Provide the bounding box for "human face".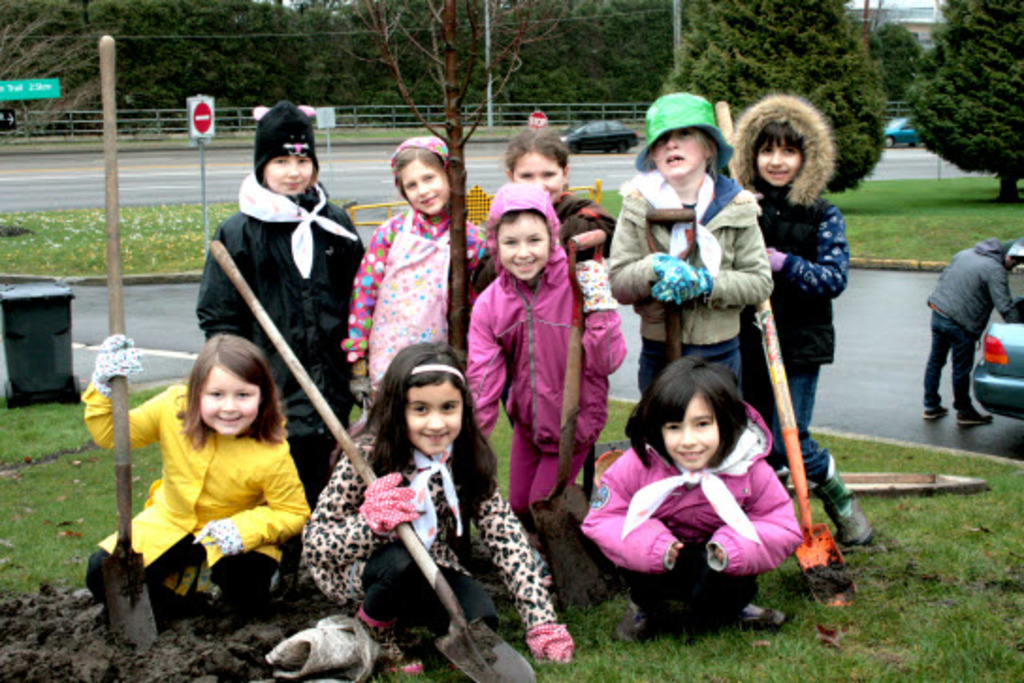
rect(405, 382, 465, 455).
